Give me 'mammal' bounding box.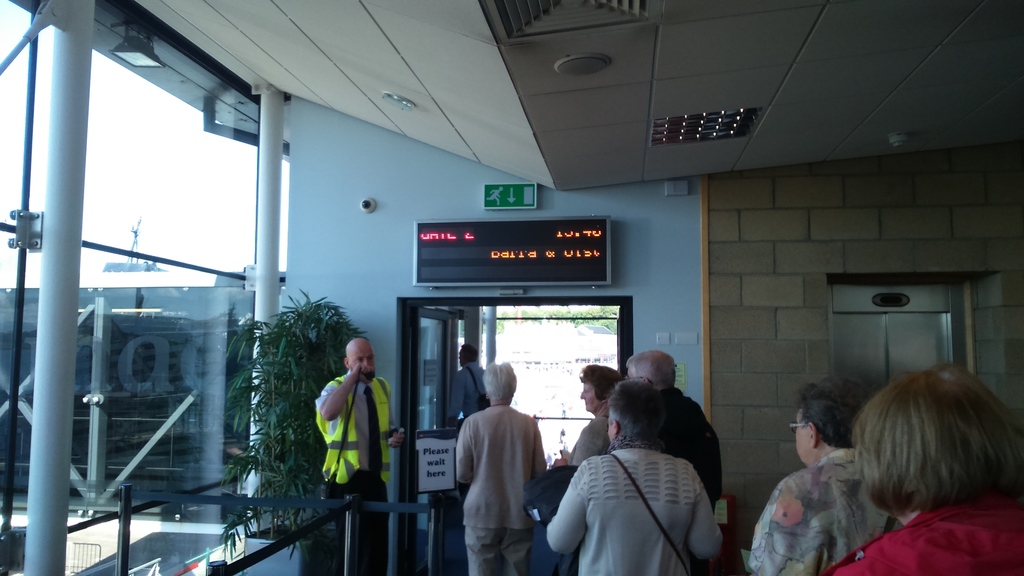
rect(551, 364, 626, 469).
